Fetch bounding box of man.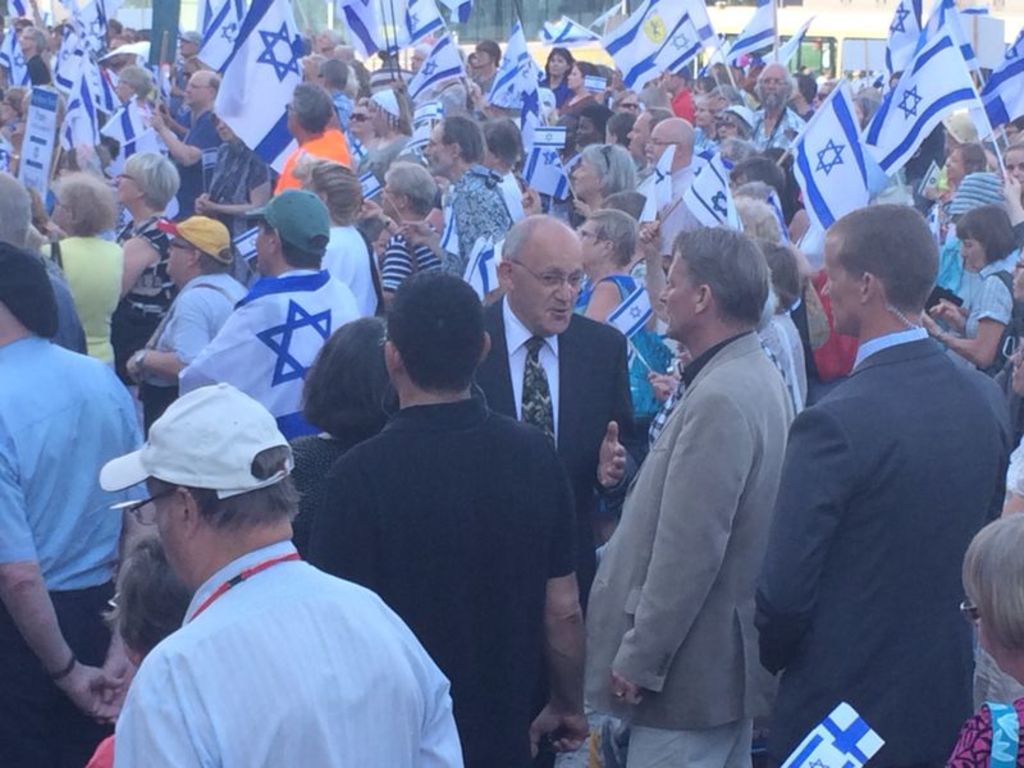
Bbox: {"x1": 270, "y1": 83, "x2": 352, "y2": 198}.
